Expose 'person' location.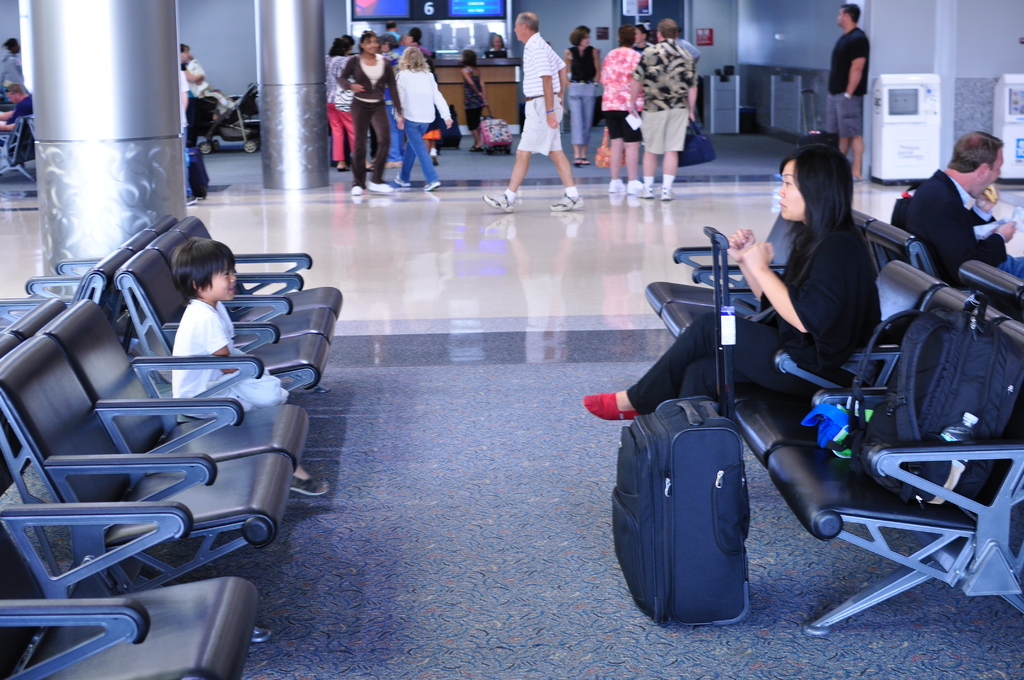
Exposed at 393:40:452:193.
